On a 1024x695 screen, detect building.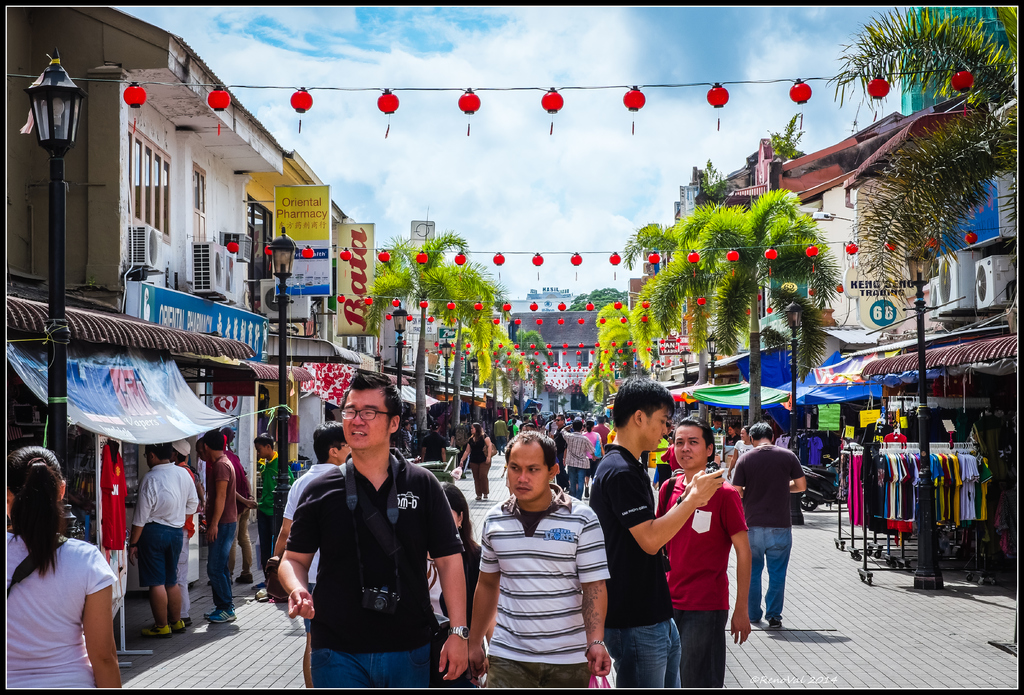
(634,114,1023,380).
